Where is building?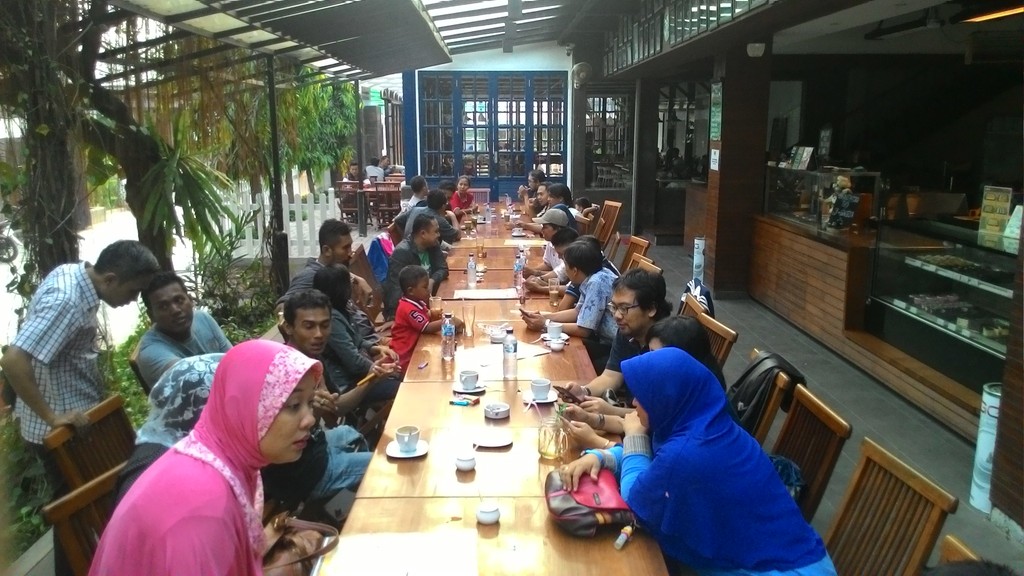
(0, 0, 1023, 575).
